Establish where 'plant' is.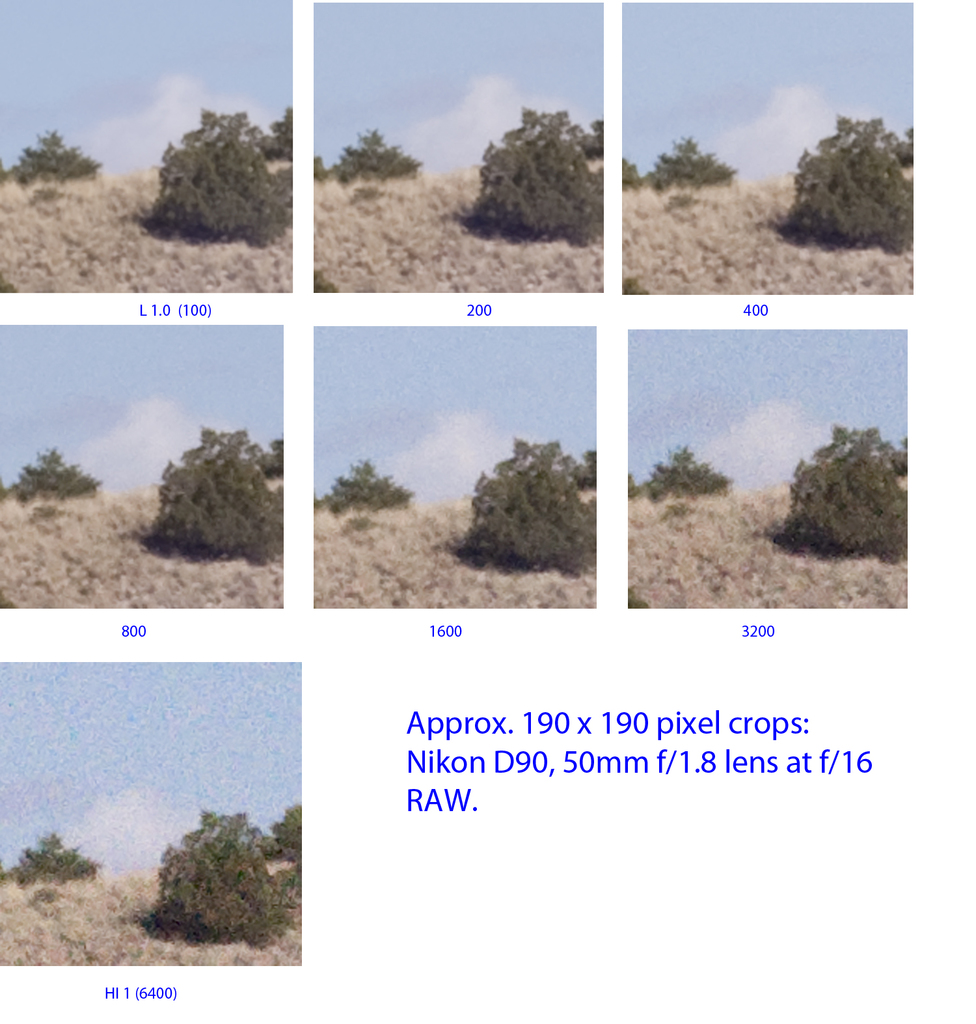
Established at l=643, t=133, r=737, b=192.
